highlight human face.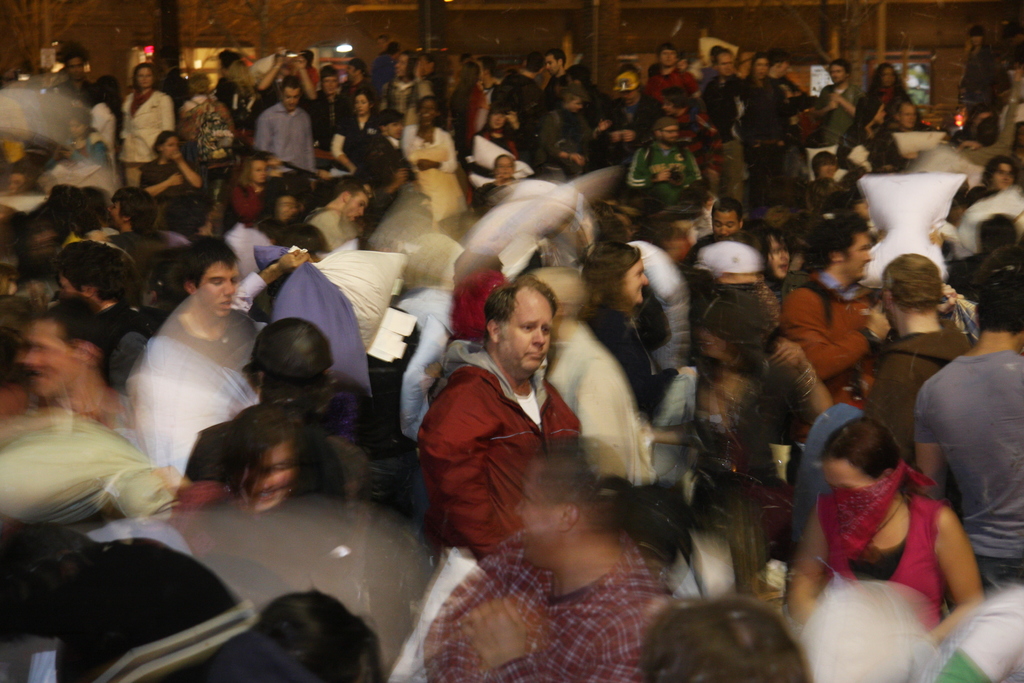
Highlighted region: [766, 235, 792, 274].
